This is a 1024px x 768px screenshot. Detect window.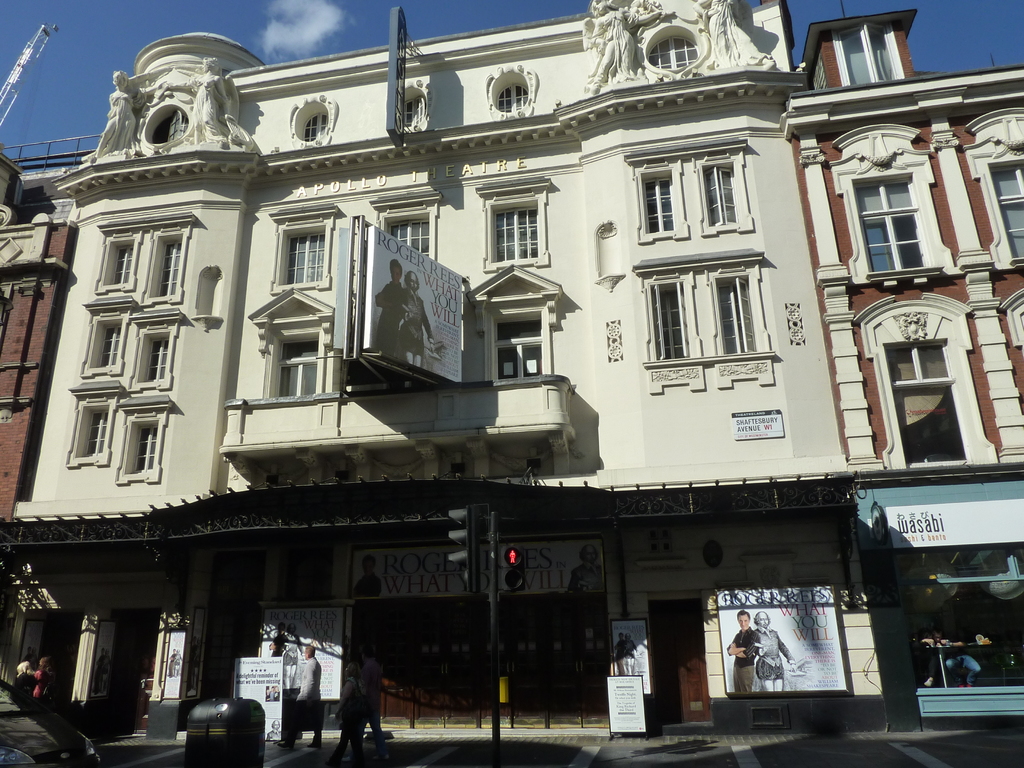
(x1=496, y1=321, x2=545, y2=381).
